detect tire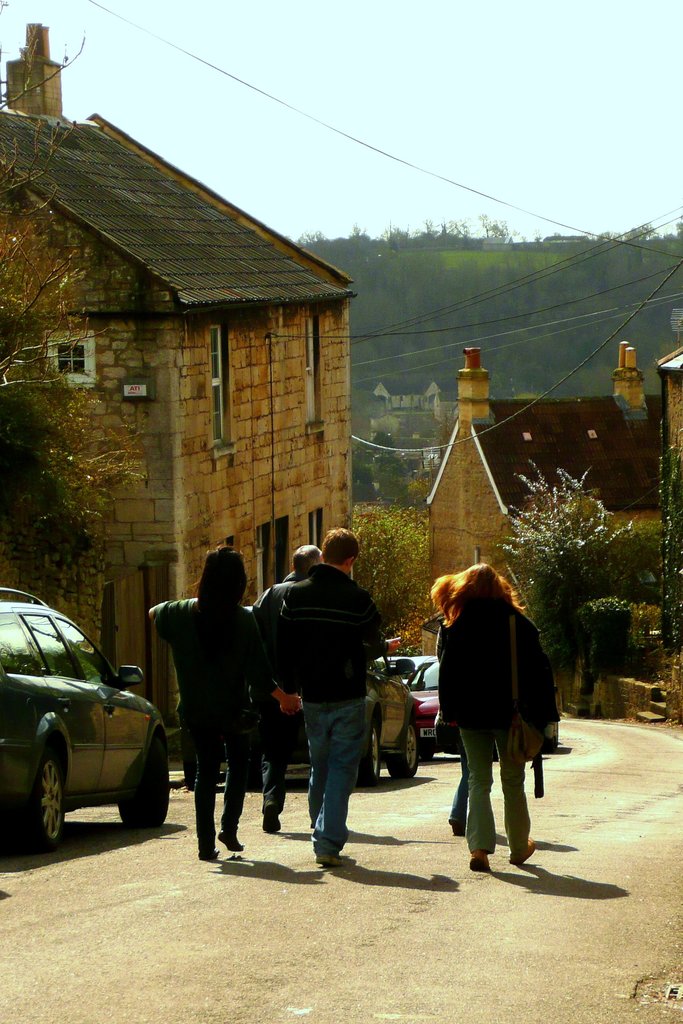
{"left": 359, "top": 723, "right": 377, "bottom": 785}
